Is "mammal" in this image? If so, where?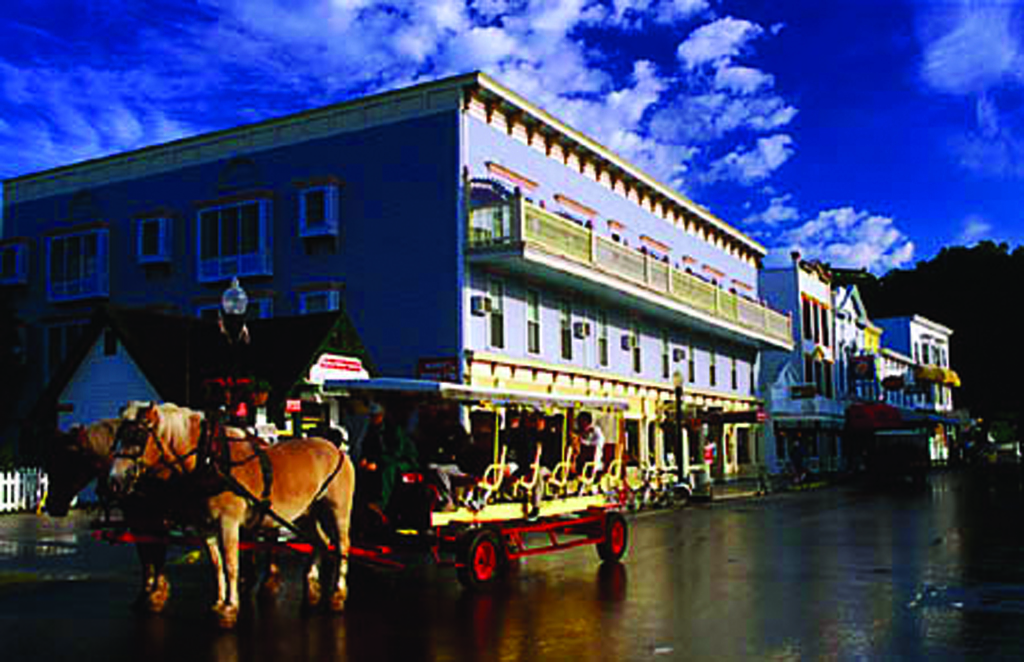
Yes, at select_region(427, 404, 474, 513).
